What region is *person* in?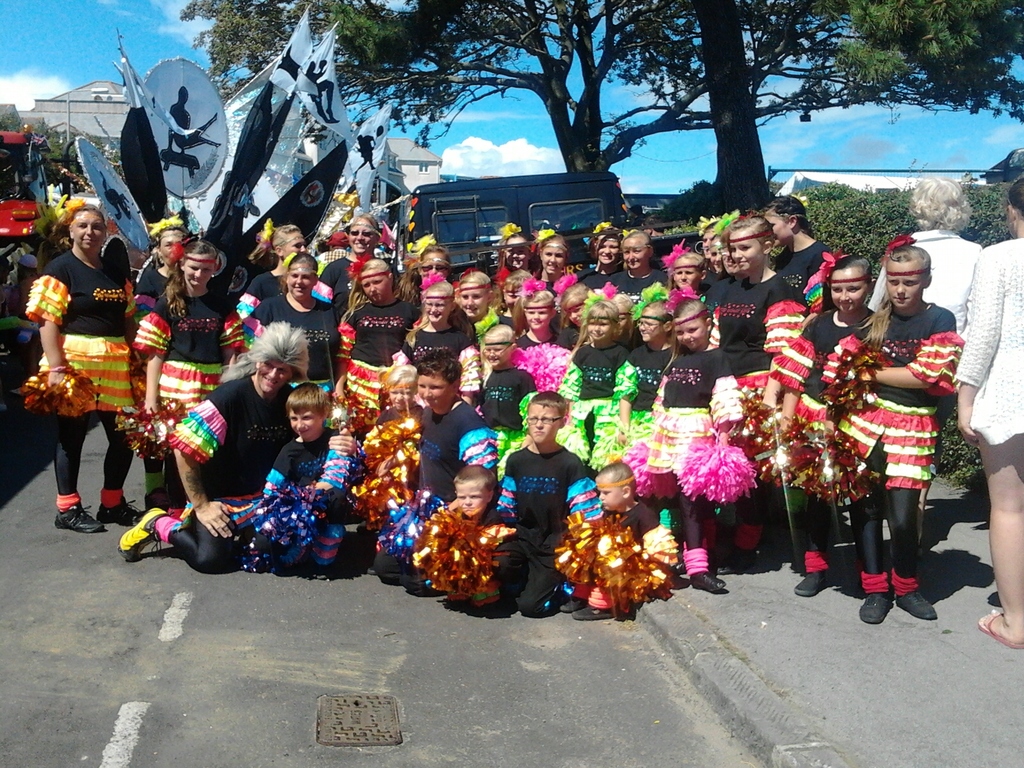
l=646, t=299, r=743, b=589.
